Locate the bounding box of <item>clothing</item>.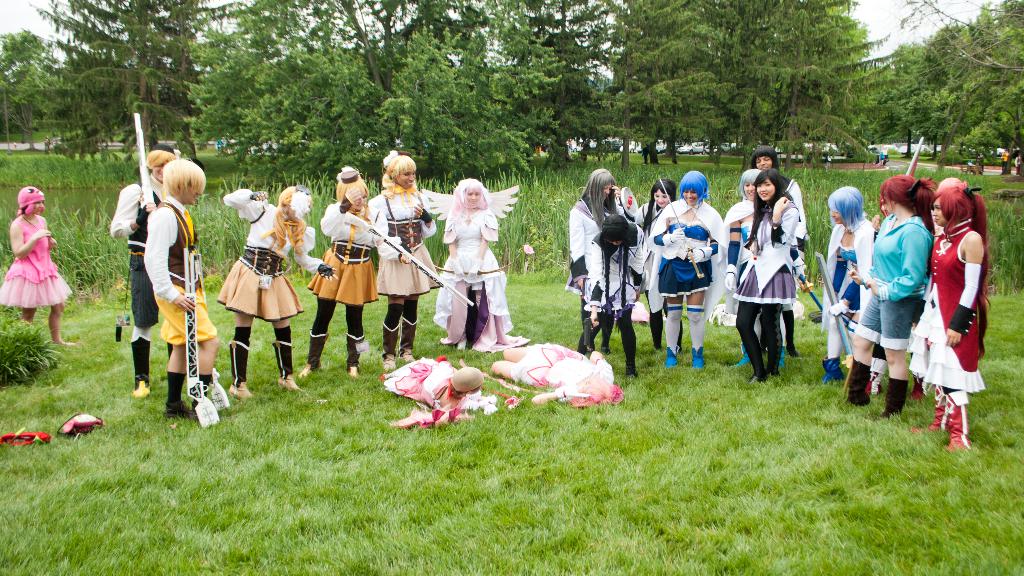
Bounding box: {"x1": 145, "y1": 187, "x2": 216, "y2": 351}.
